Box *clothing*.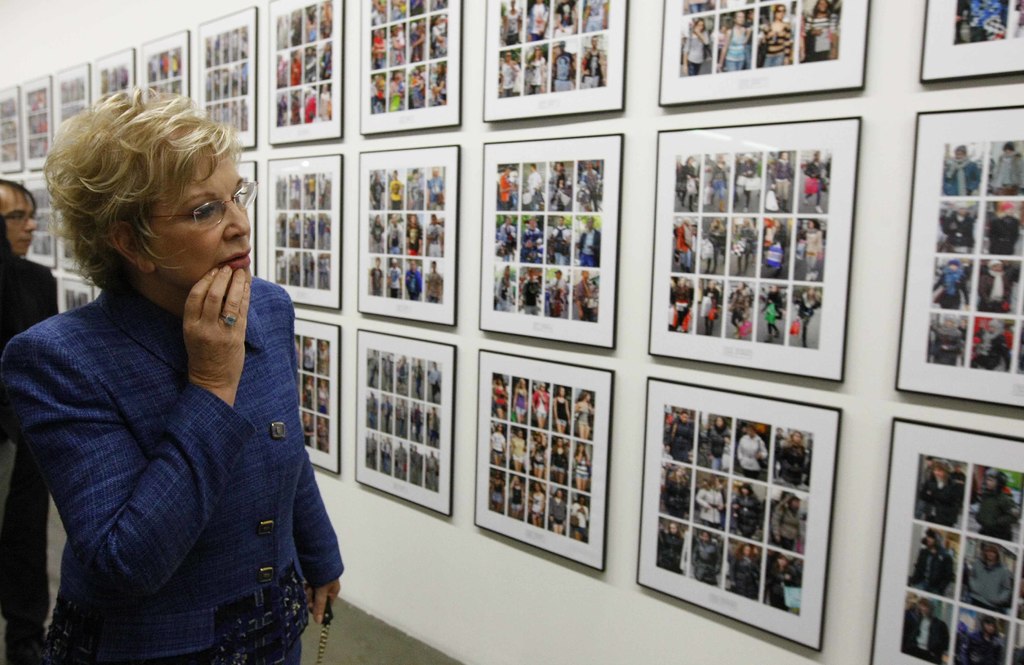
(left=552, top=447, right=568, bottom=475).
